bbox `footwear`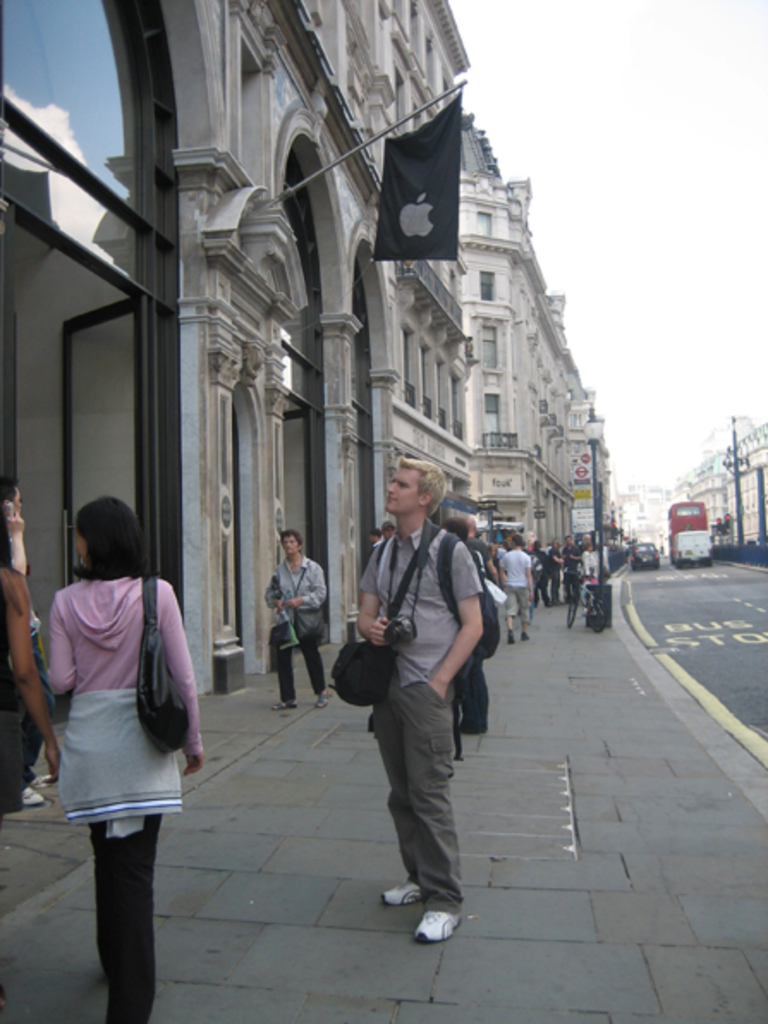
bbox(376, 878, 435, 905)
